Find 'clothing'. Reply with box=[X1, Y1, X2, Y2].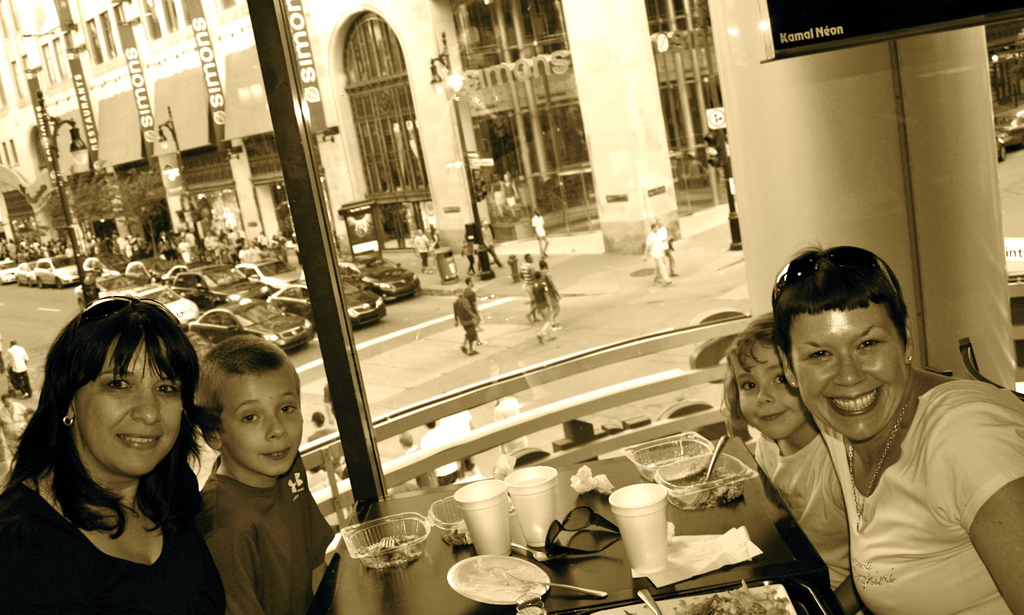
box=[812, 382, 1023, 614].
